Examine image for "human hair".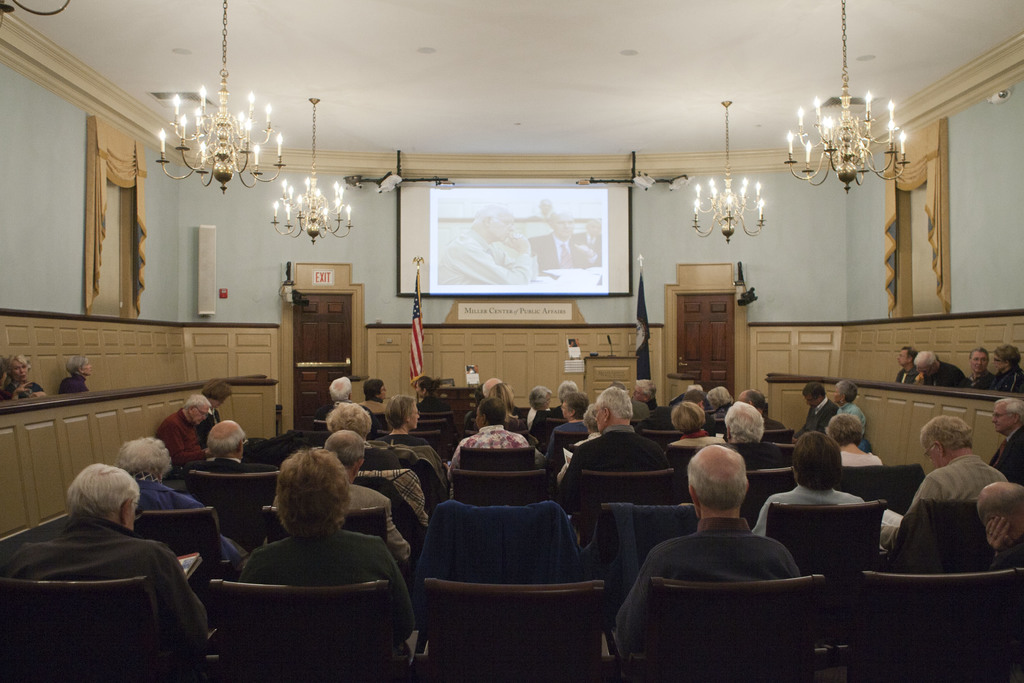
Examination result: BBox(64, 461, 141, 514).
